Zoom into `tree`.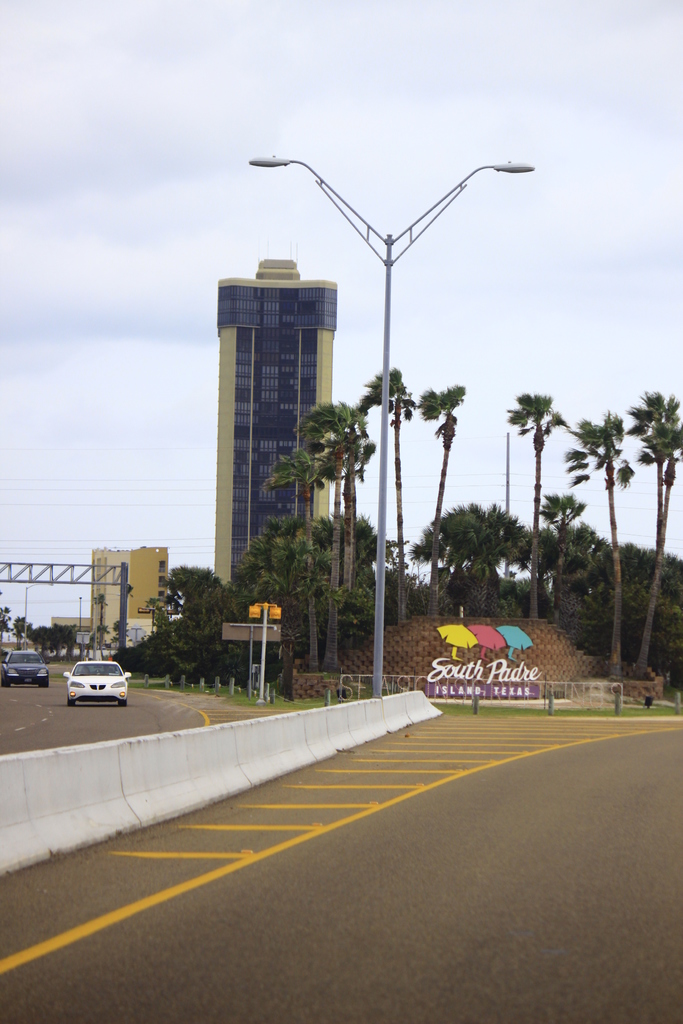
Zoom target: region(337, 370, 411, 567).
